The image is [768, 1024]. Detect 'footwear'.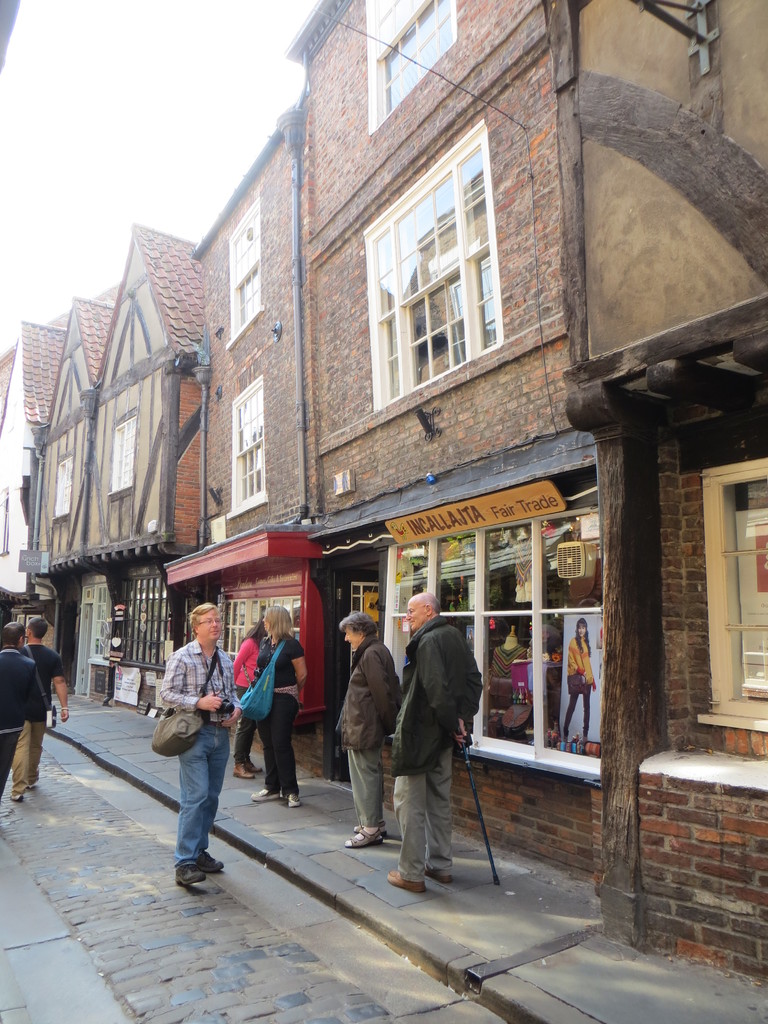
Detection: 285 791 303 810.
